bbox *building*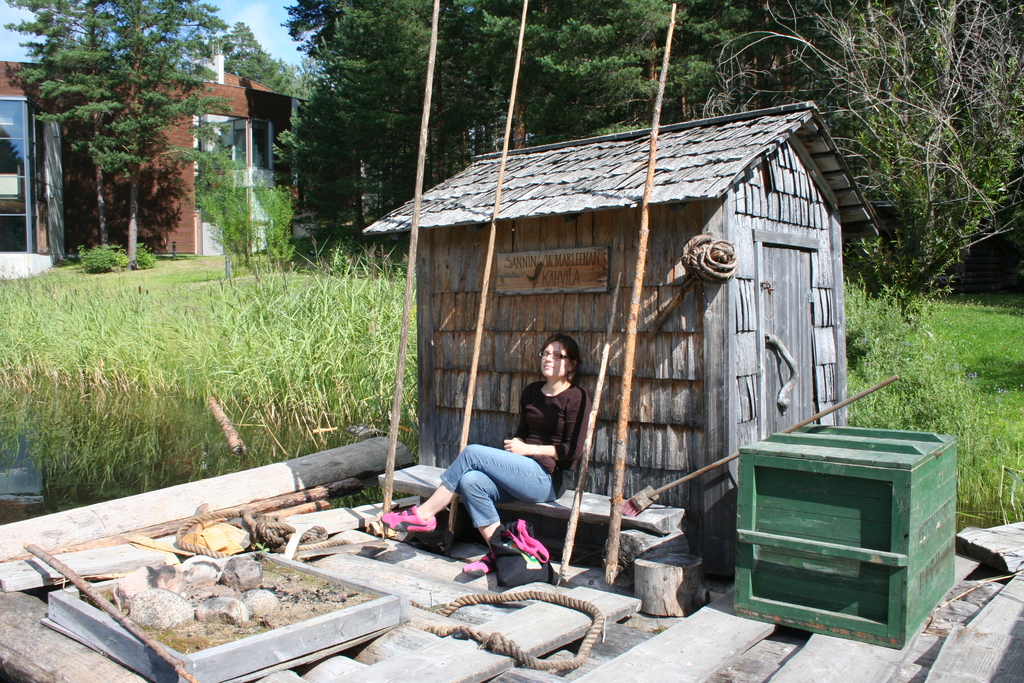
x1=3, y1=44, x2=308, y2=258
